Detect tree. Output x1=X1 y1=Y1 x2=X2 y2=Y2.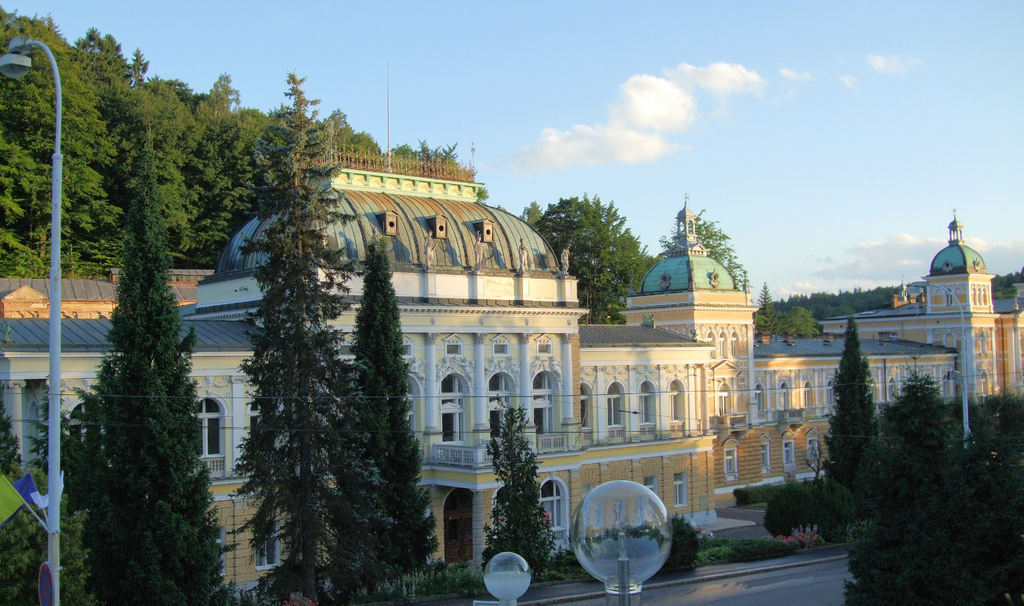
x1=753 y1=286 x2=772 y2=335.
